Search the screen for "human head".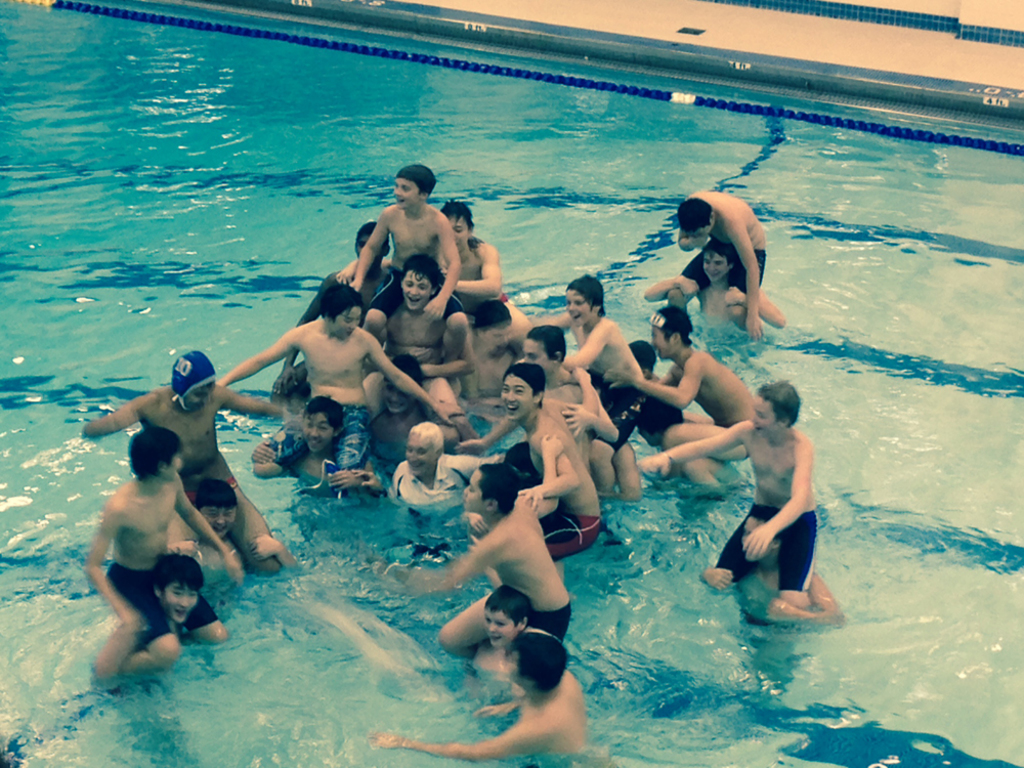
Found at x1=754 y1=381 x2=803 y2=435.
